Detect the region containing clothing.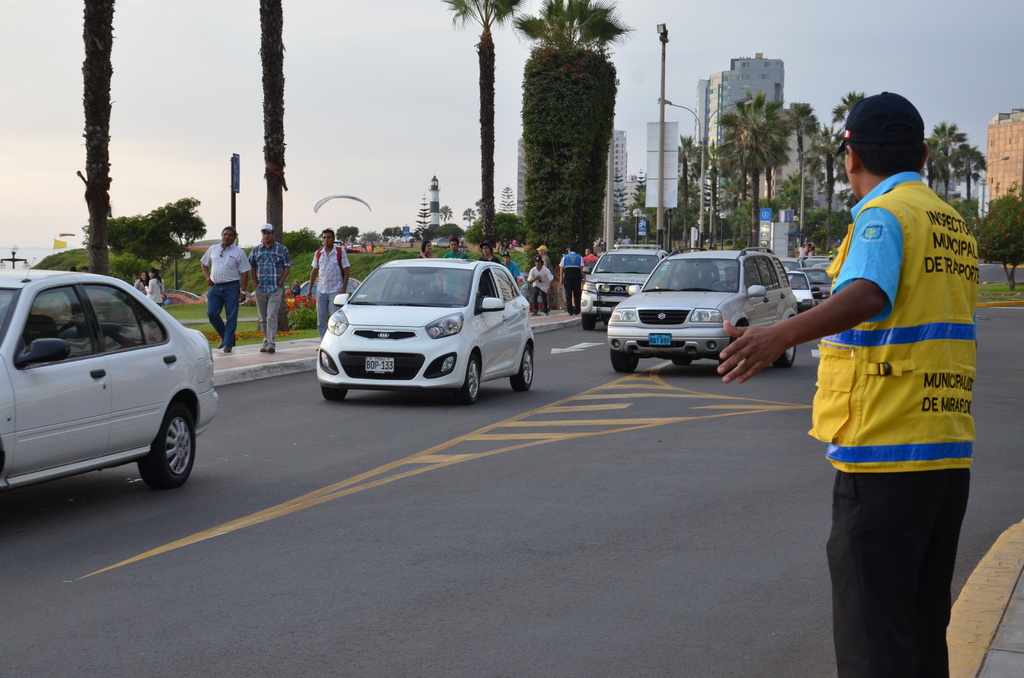
bbox=[312, 246, 349, 341].
